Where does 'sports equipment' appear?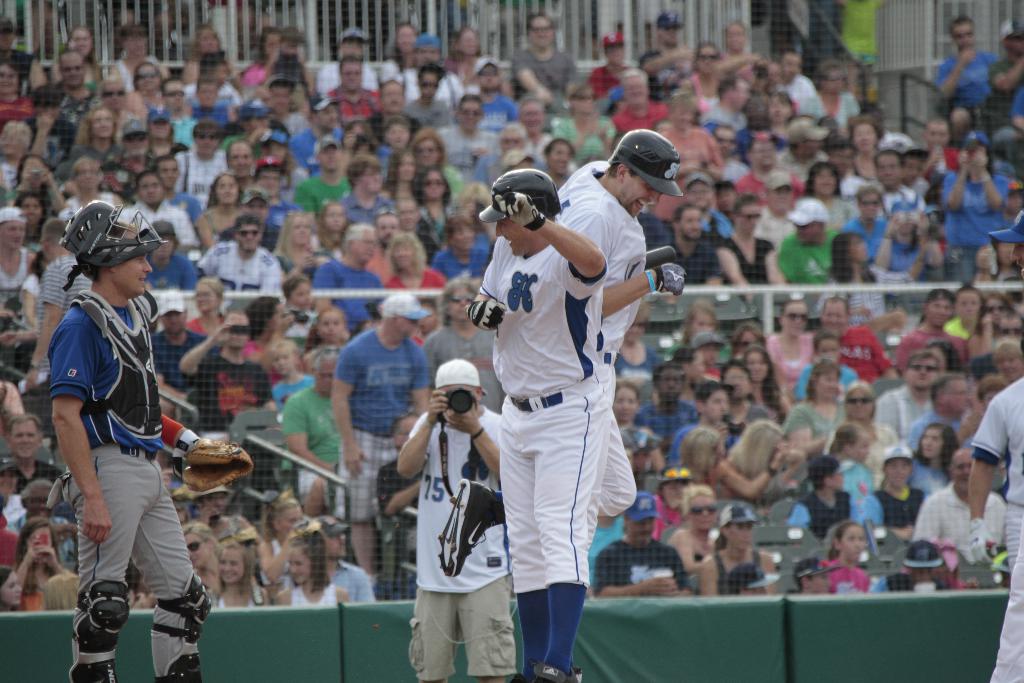
Appears at Rect(652, 259, 685, 298).
